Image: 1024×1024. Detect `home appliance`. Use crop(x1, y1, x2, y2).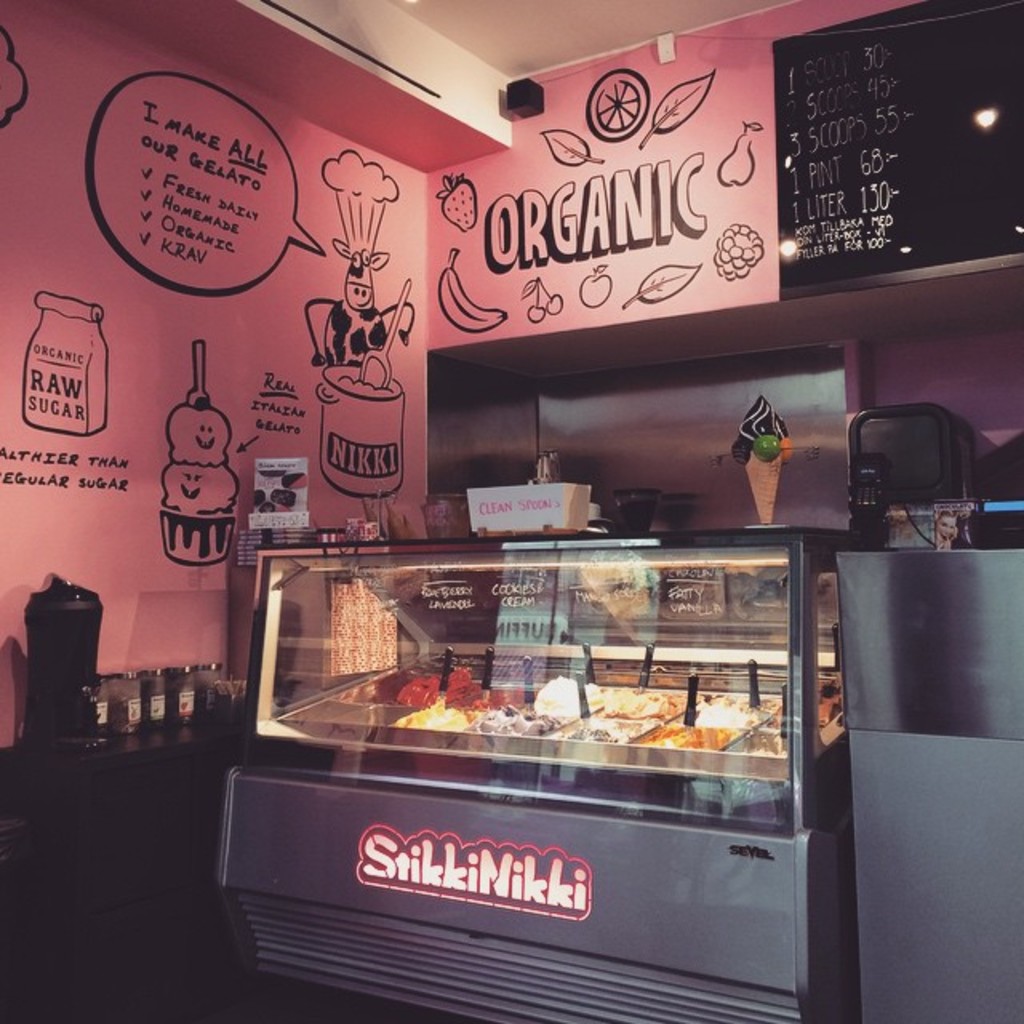
crop(19, 570, 104, 755).
